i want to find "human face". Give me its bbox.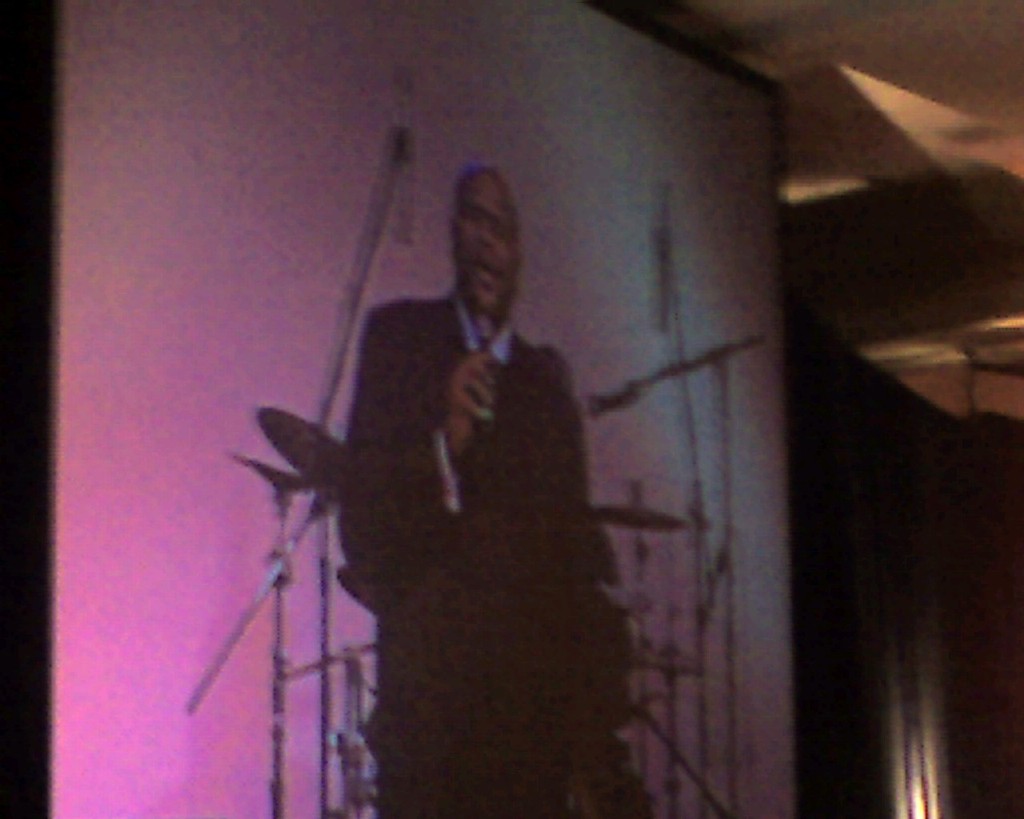
<region>457, 175, 519, 320</region>.
